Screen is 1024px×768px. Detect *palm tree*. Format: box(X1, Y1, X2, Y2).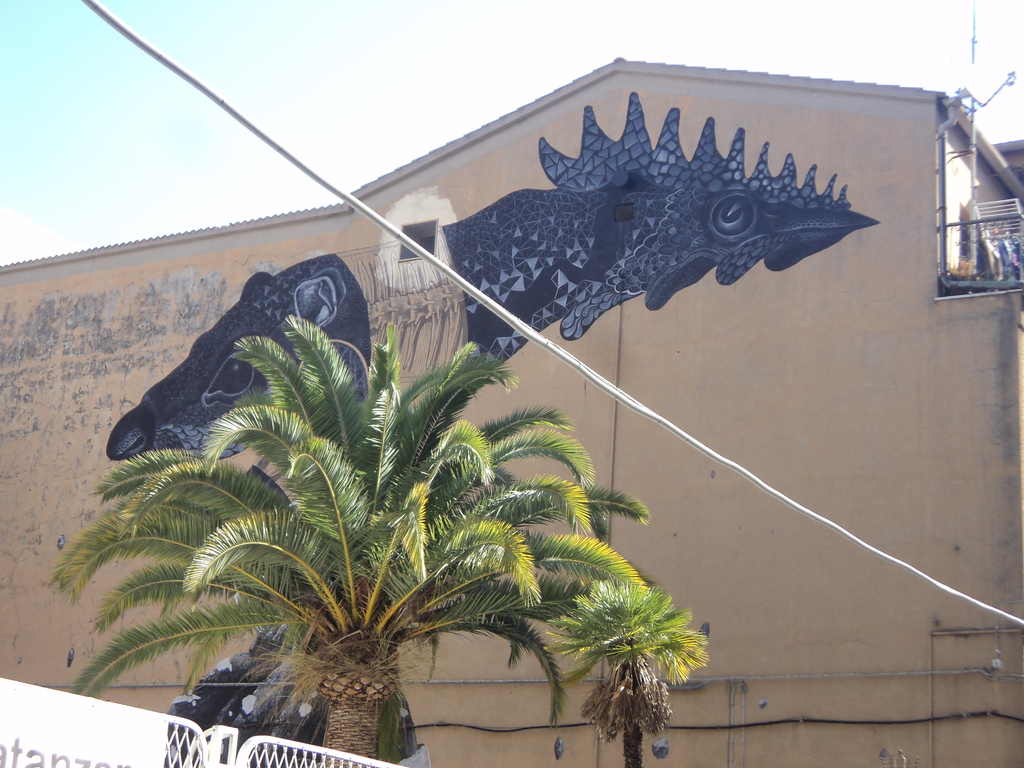
box(47, 315, 703, 761).
